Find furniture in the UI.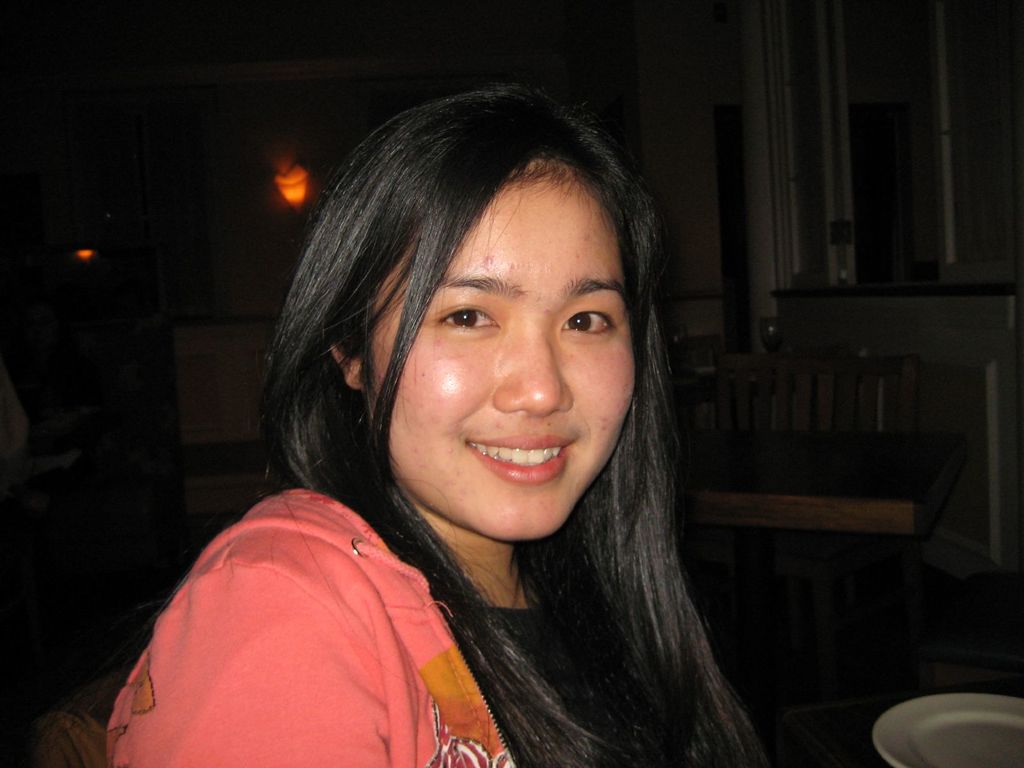
UI element at Rect(710, 353, 916, 688).
